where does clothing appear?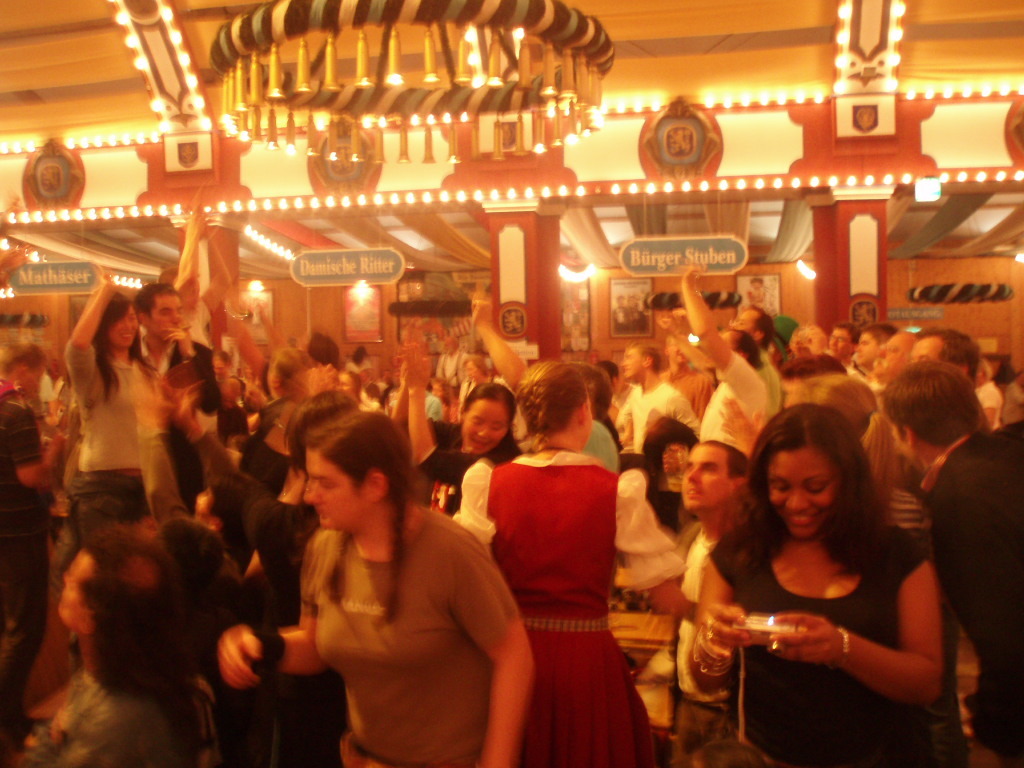
Appears at [239, 389, 293, 502].
